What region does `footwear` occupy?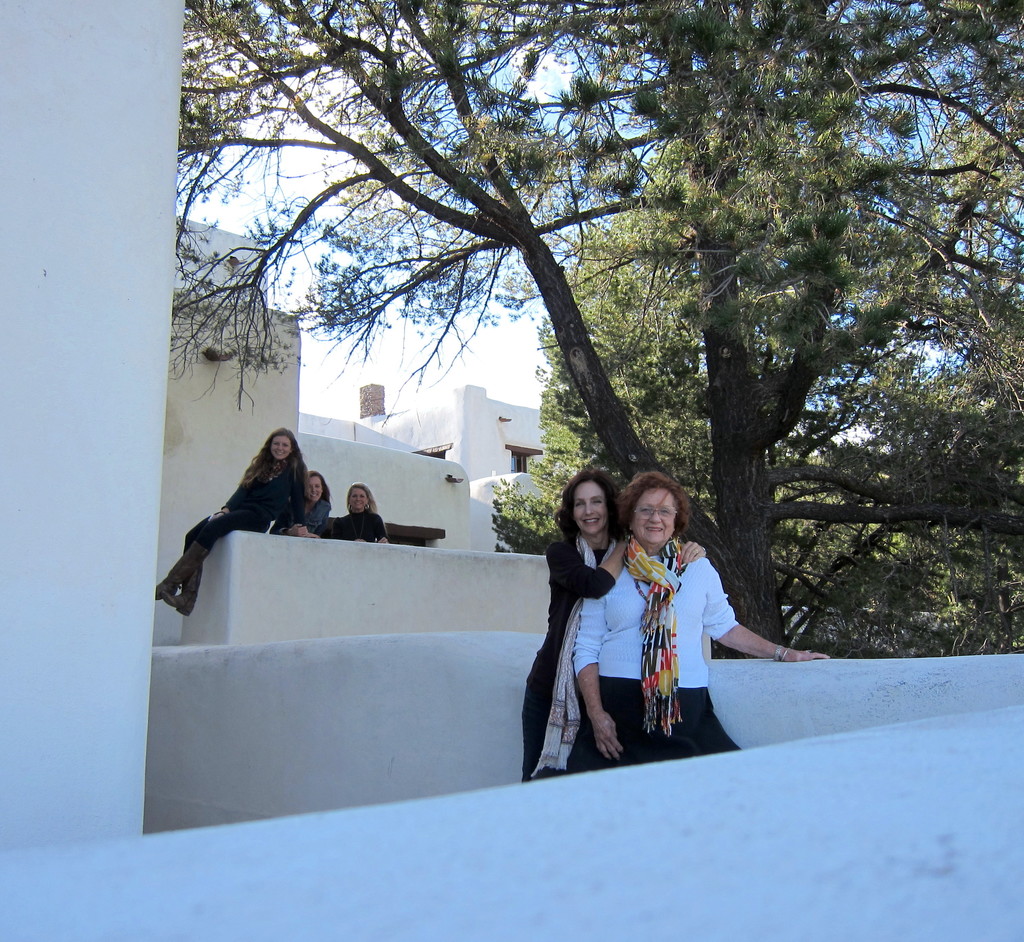
(left=166, top=560, right=207, bottom=616).
